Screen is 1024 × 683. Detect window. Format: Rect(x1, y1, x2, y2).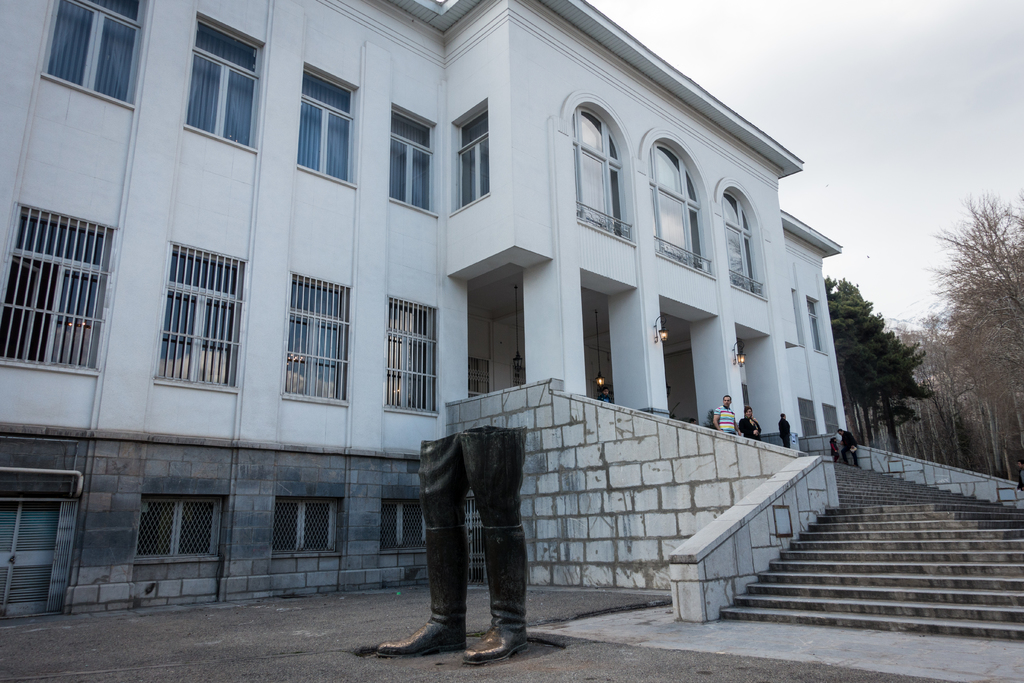
Rect(646, 136, 715, 278).
